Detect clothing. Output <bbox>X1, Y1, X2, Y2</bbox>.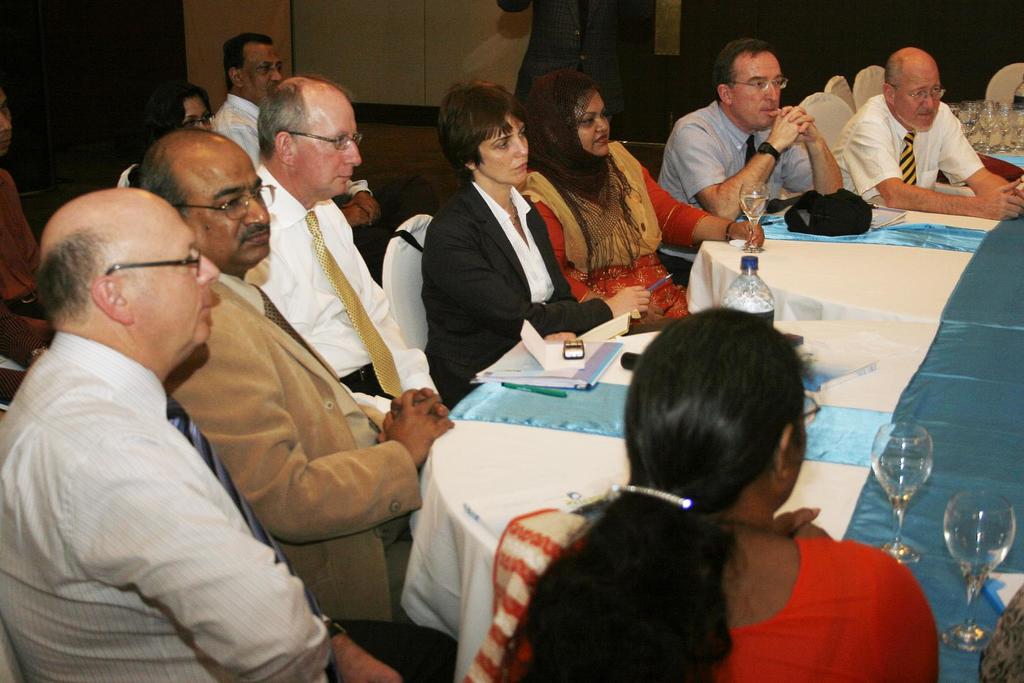
<bbox>499, 0, 628, 97</bbox>.
